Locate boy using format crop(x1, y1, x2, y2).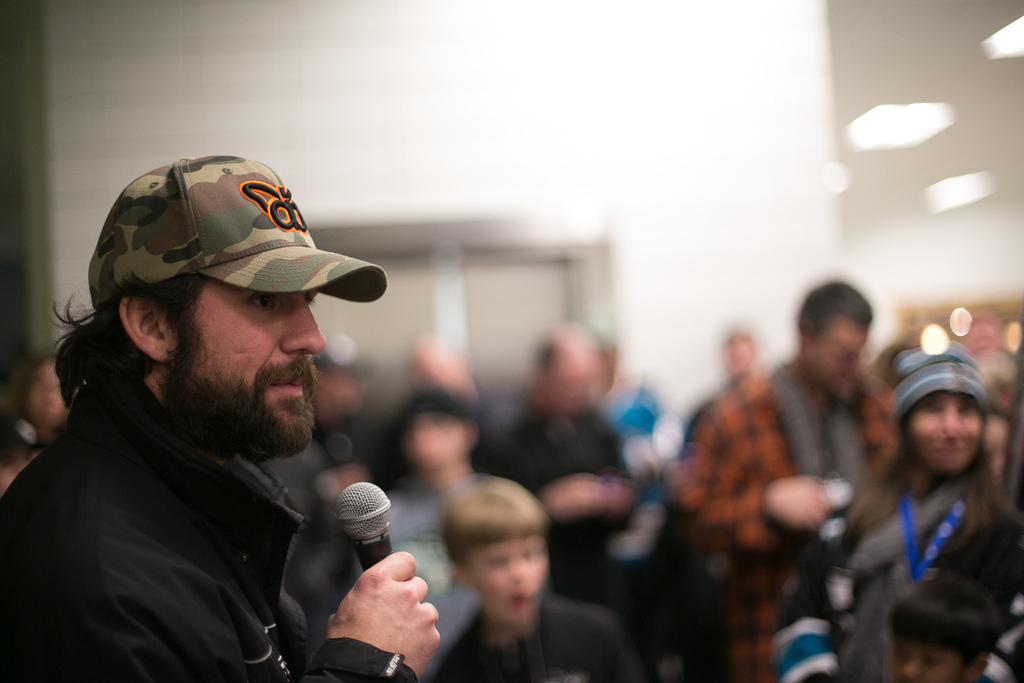
crop(431, 469, 646, 682).
